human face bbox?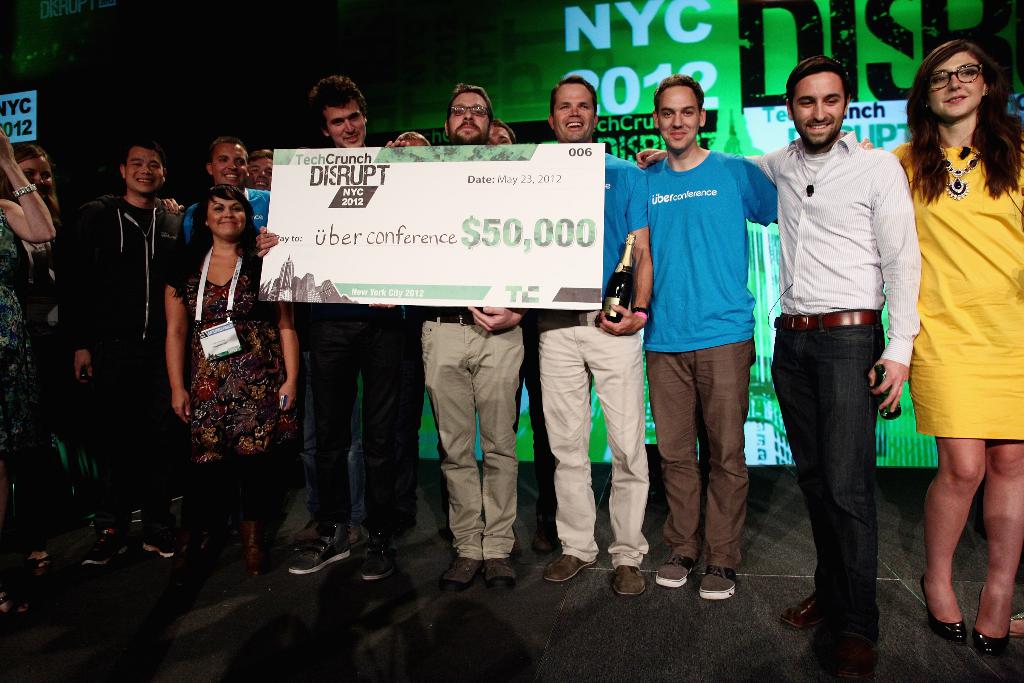
bbox=(247, 157, 271, 190)
